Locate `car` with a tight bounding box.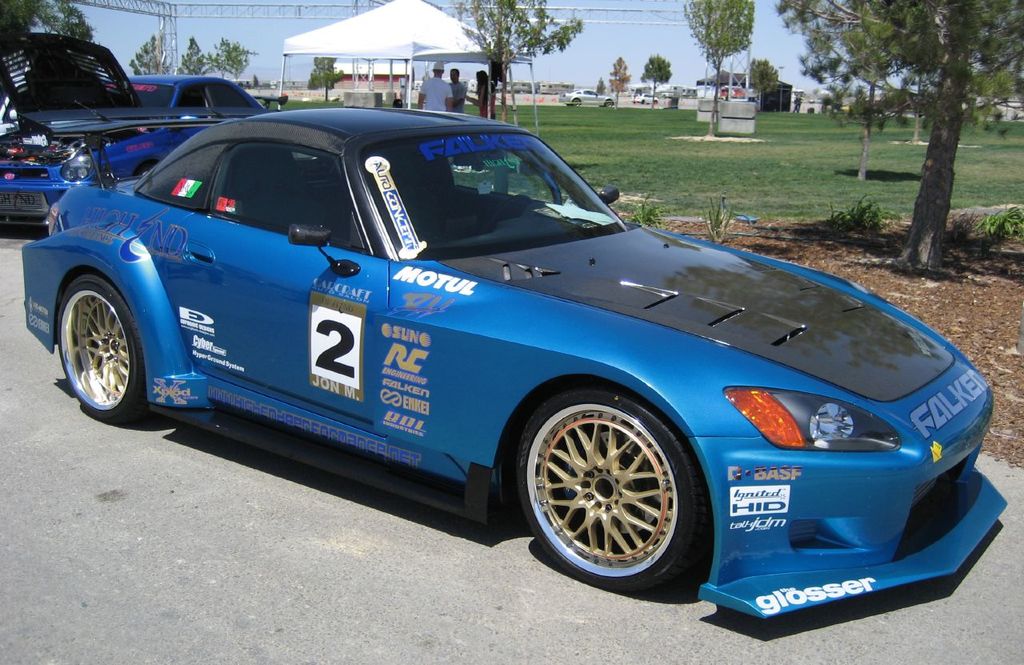
(22, 106, 1008, 617).
